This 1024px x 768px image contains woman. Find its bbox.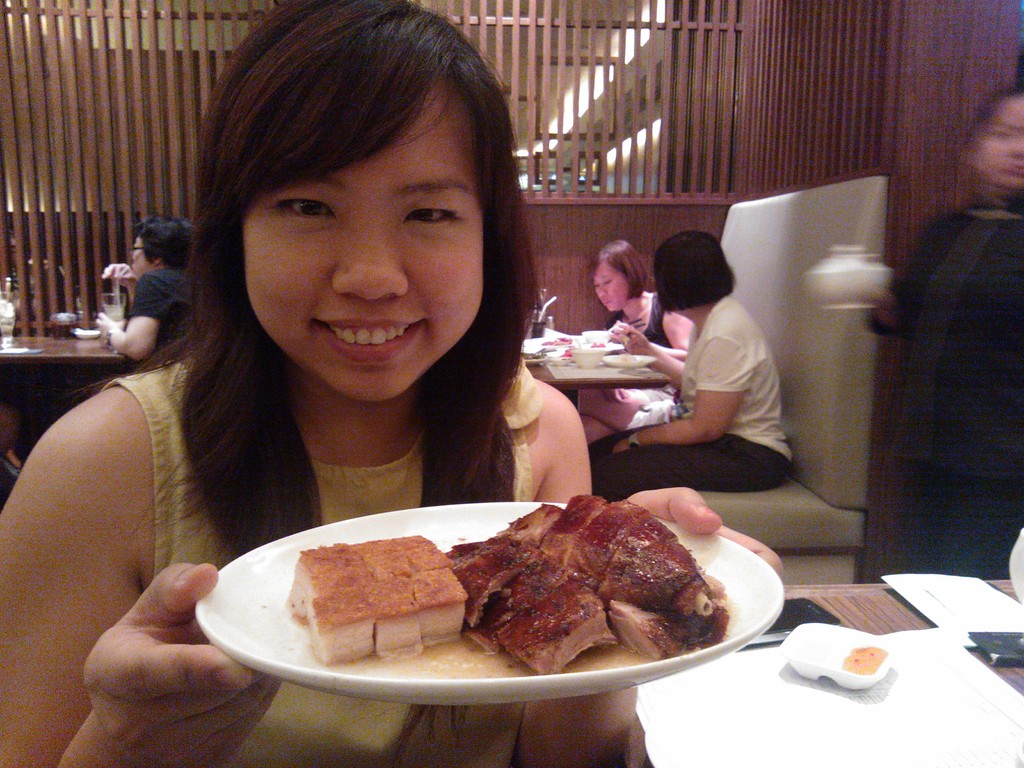
BBox(583, 226, 800, 493).
